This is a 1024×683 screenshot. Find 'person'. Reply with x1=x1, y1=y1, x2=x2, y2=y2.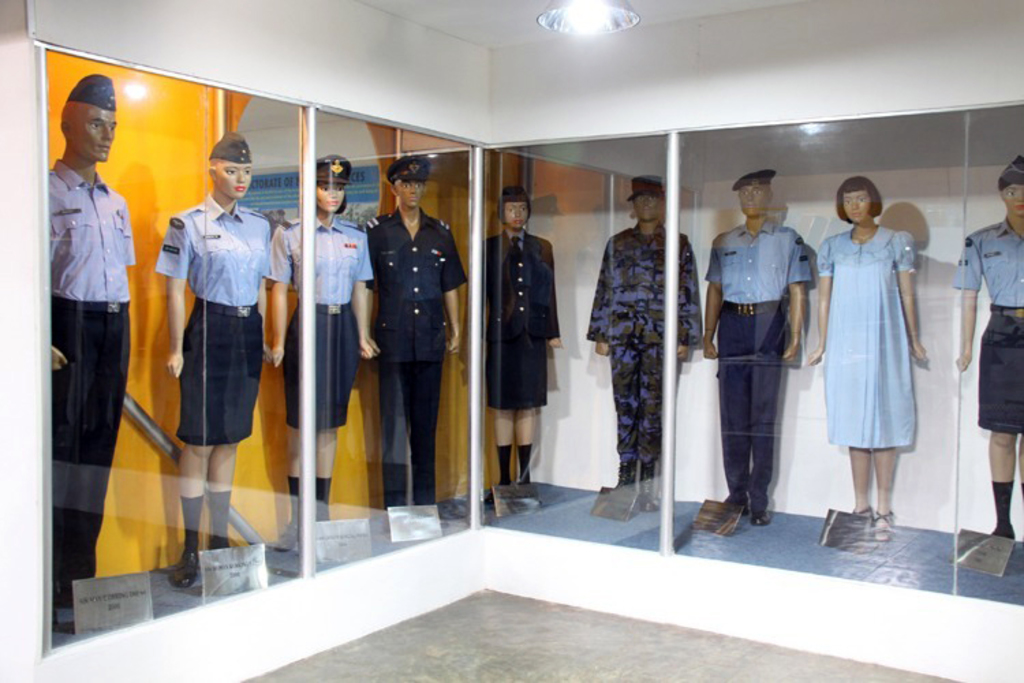
x1=582, y1=168, x2=698, y2=514.
